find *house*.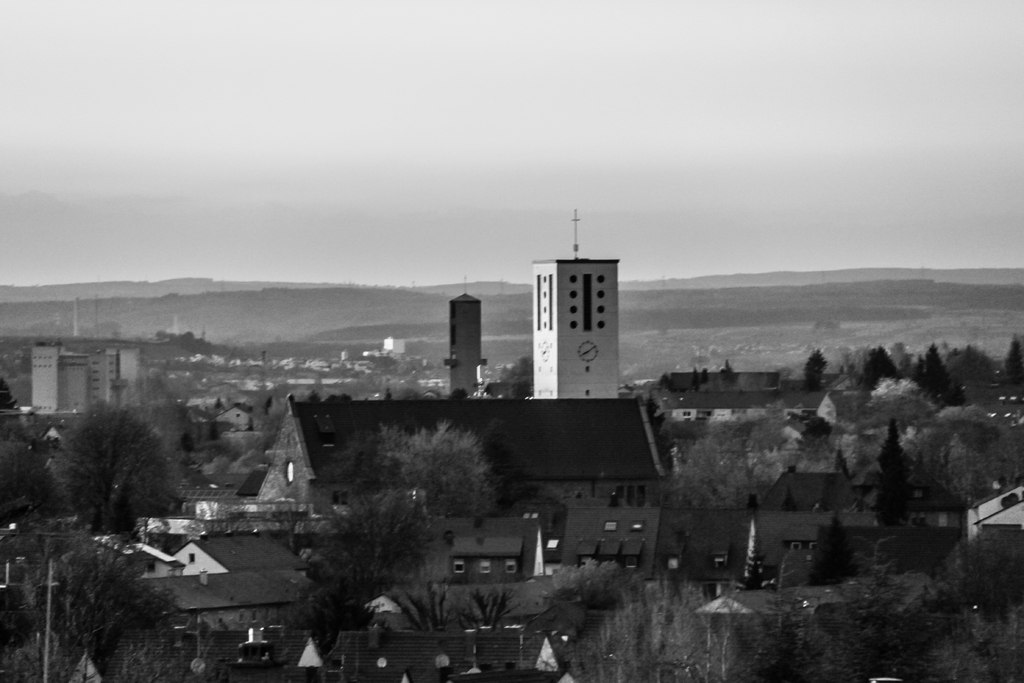
bbox=(536, 209, 621, 395).
